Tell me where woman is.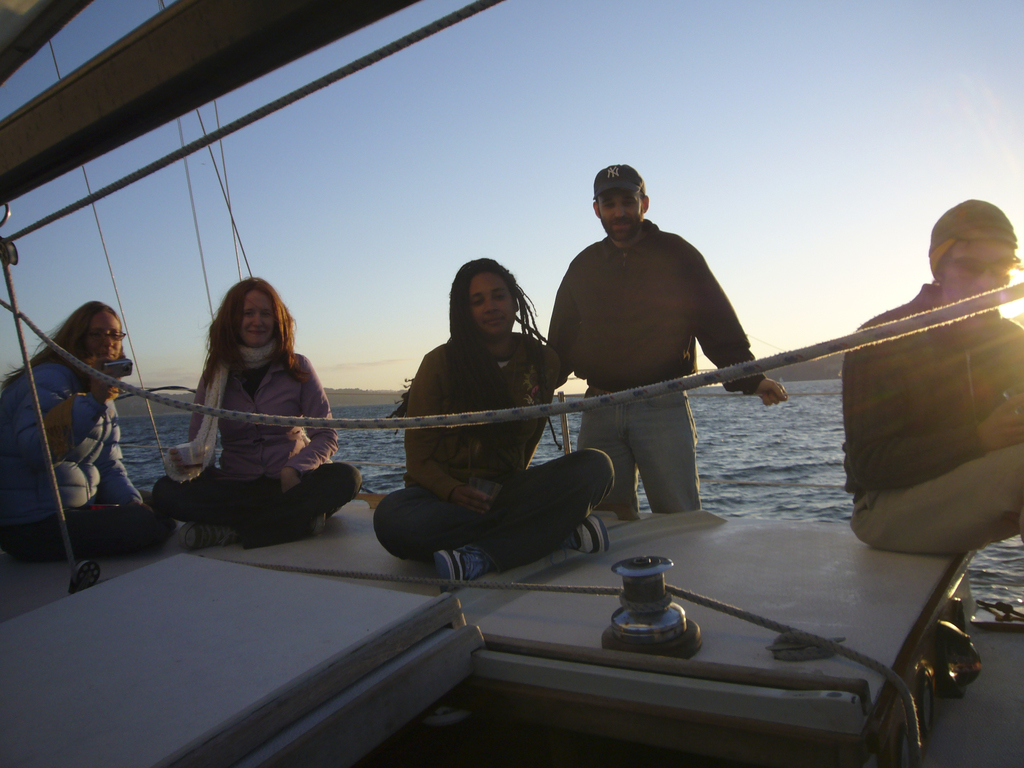
woman is at pyautogui.locateOnScreen(0, 295, 180, 562).
